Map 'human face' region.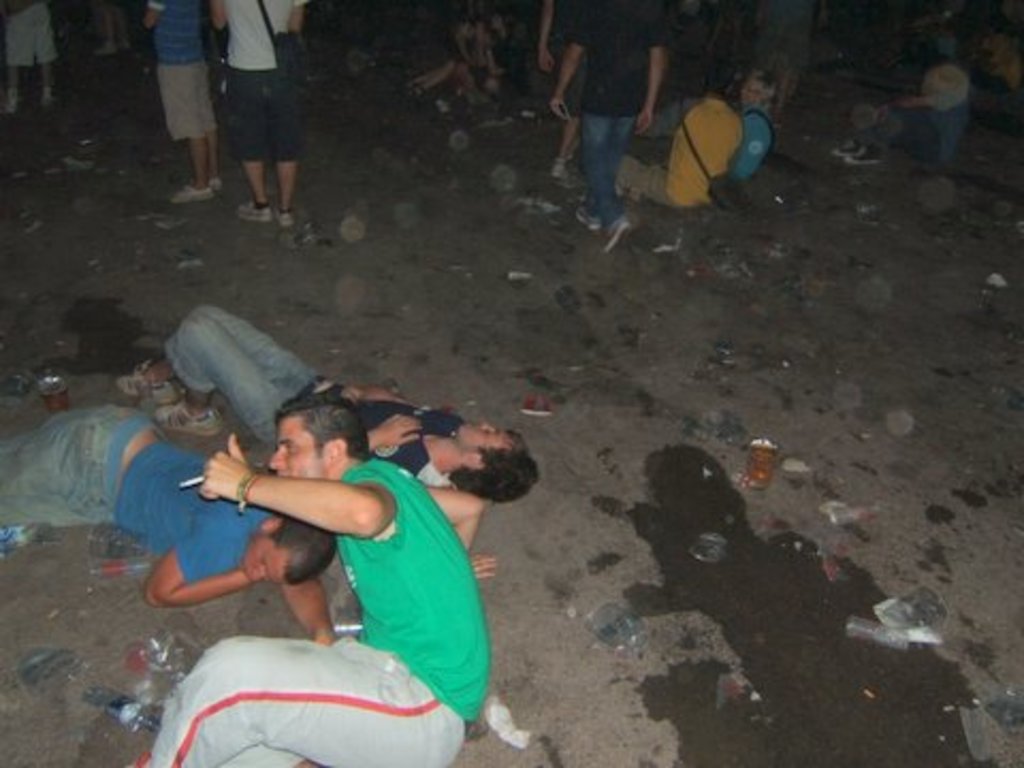
Mapped to {"left": 265, "top": 431, "right": 333, "bottom": 478}.
